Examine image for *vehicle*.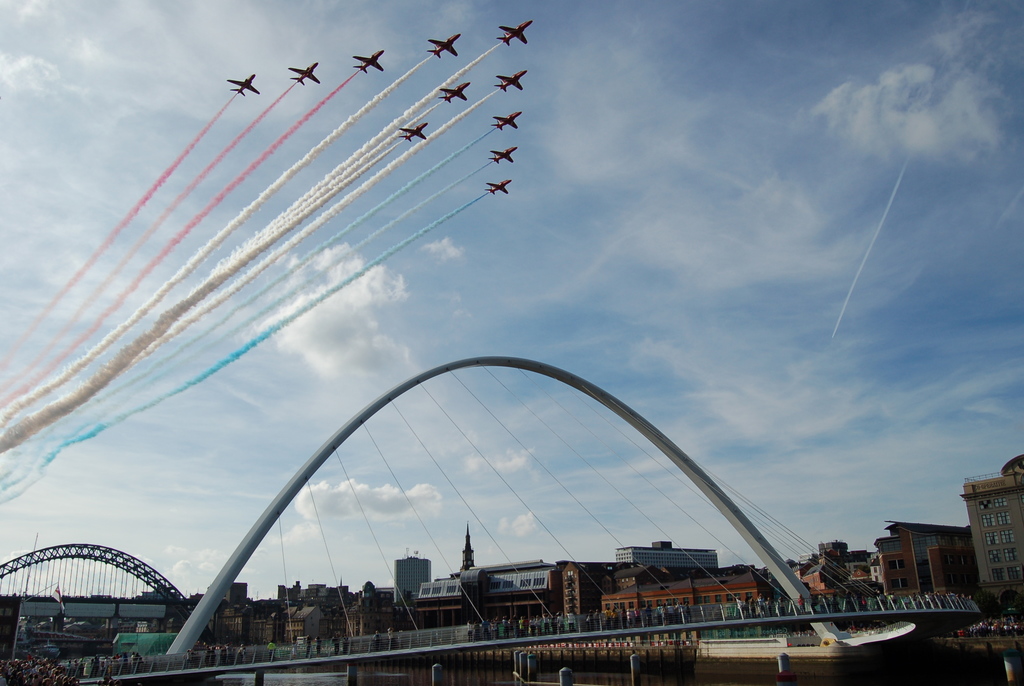
Examination result: 290, 55, 323, 86.
